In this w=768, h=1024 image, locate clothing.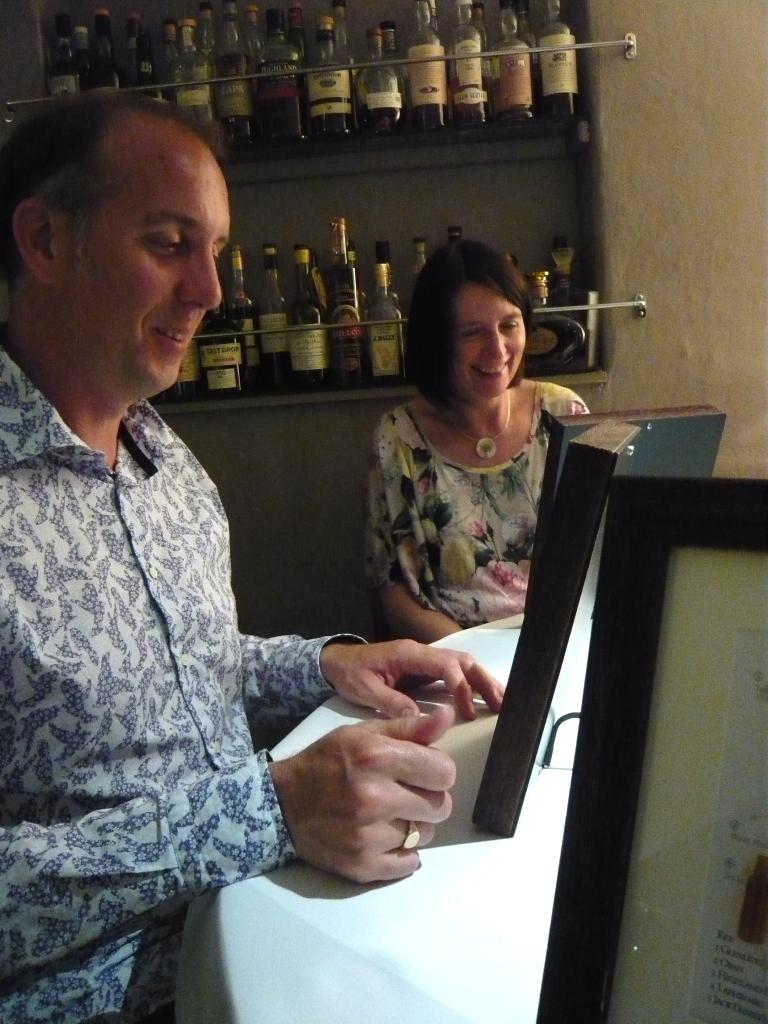
Bounding box: select_region(361, 378, 599, 622).
